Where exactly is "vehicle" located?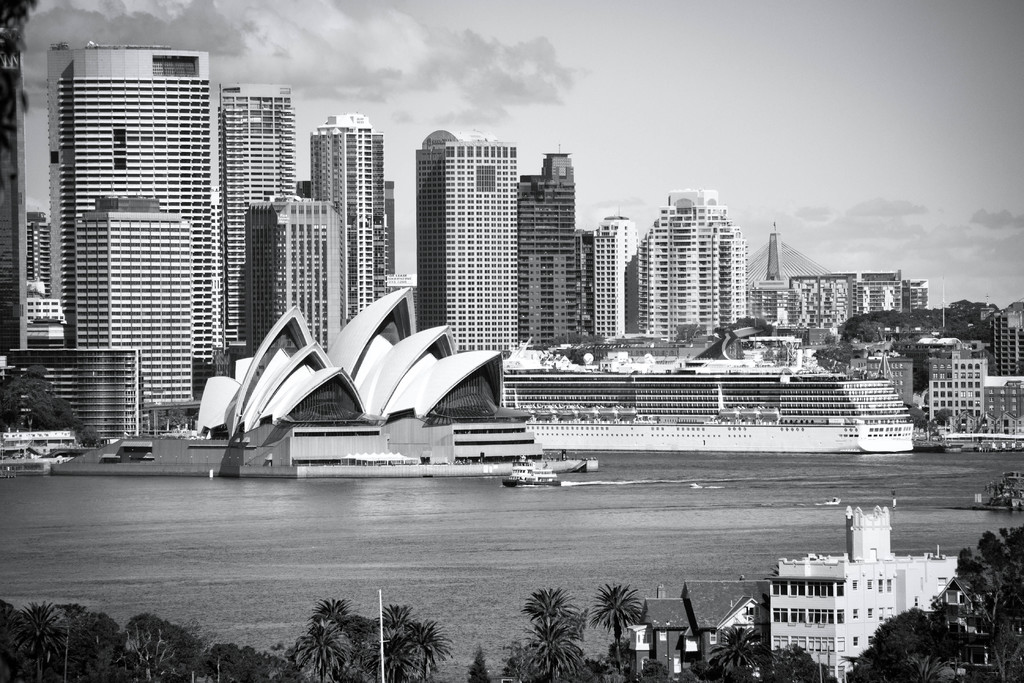
Its bounding box is region(477, 335, 931, 475).
